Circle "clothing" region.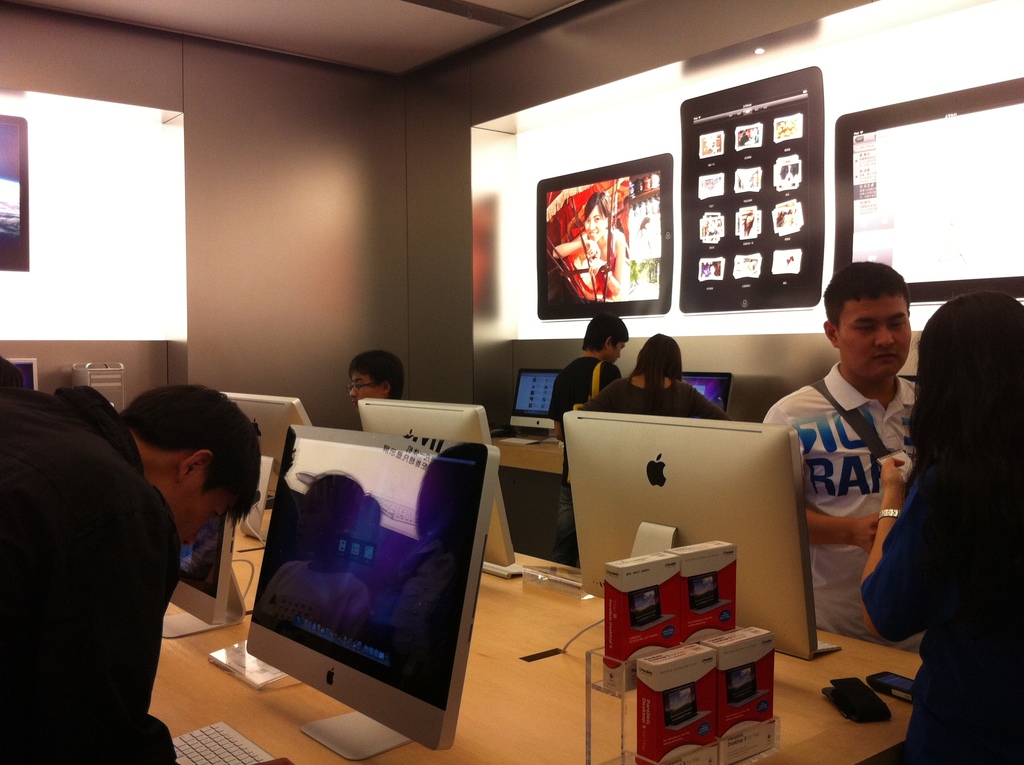
Region: detection(0, 380, 179, 764).
